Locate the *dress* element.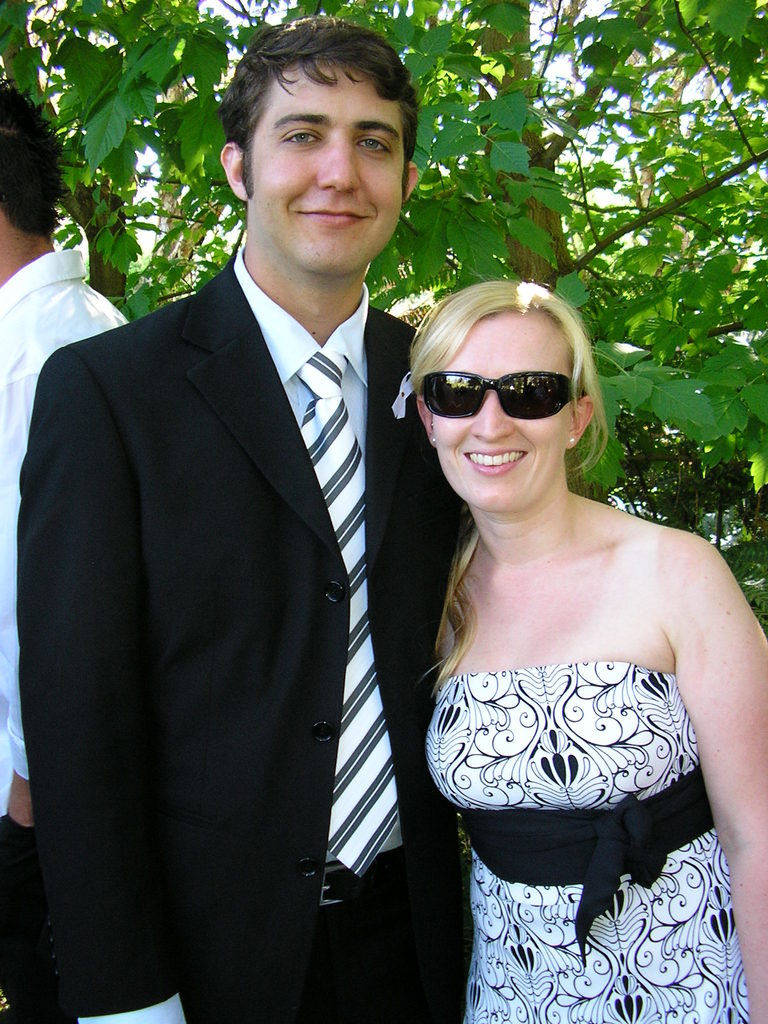
Element bbox: left=426, top=659, right=751, bottom=1023.
